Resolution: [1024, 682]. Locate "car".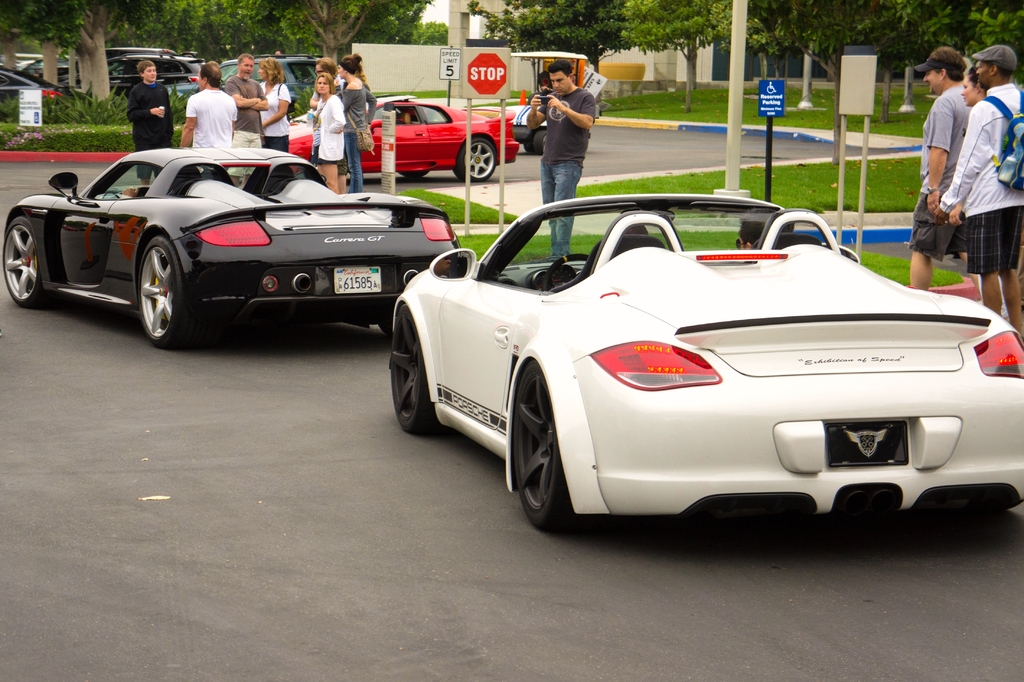
detection(0, 146, 460, 351).
